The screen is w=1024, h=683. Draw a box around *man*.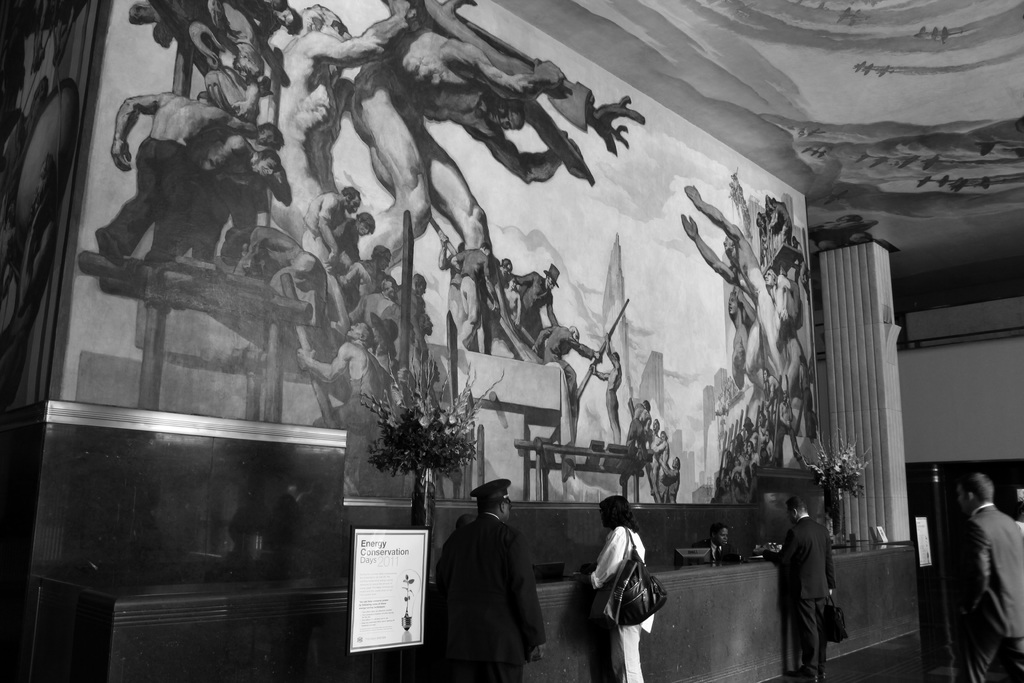
box(952, 457, 1023, 682).
